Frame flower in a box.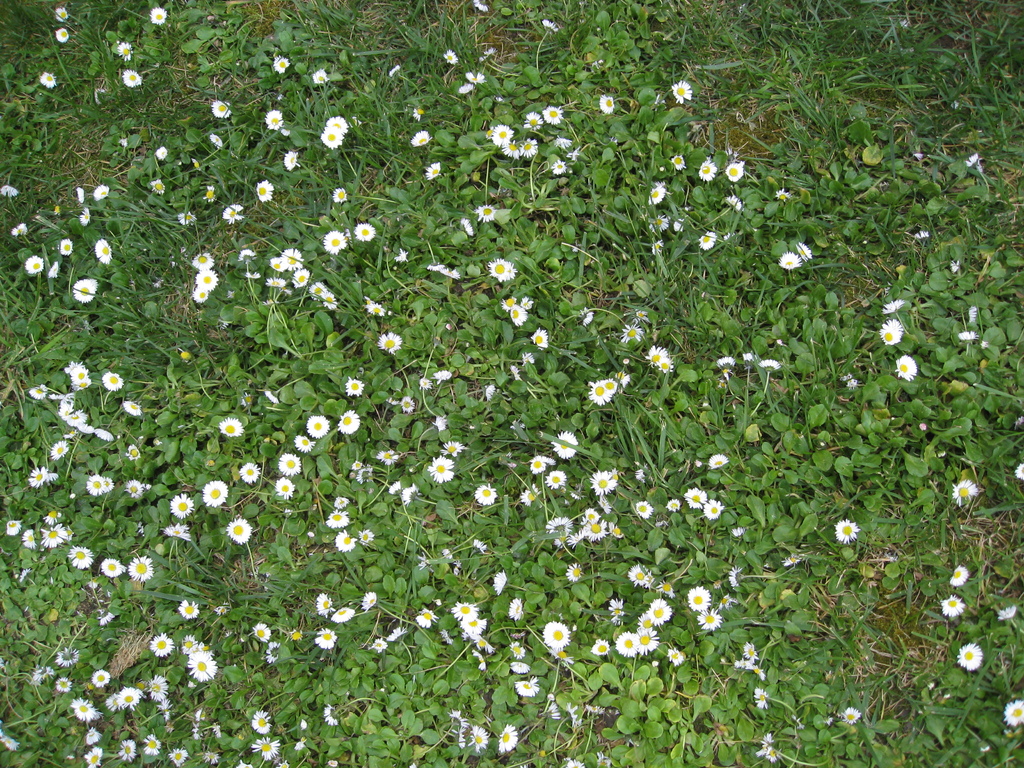
108/695/120/710.
